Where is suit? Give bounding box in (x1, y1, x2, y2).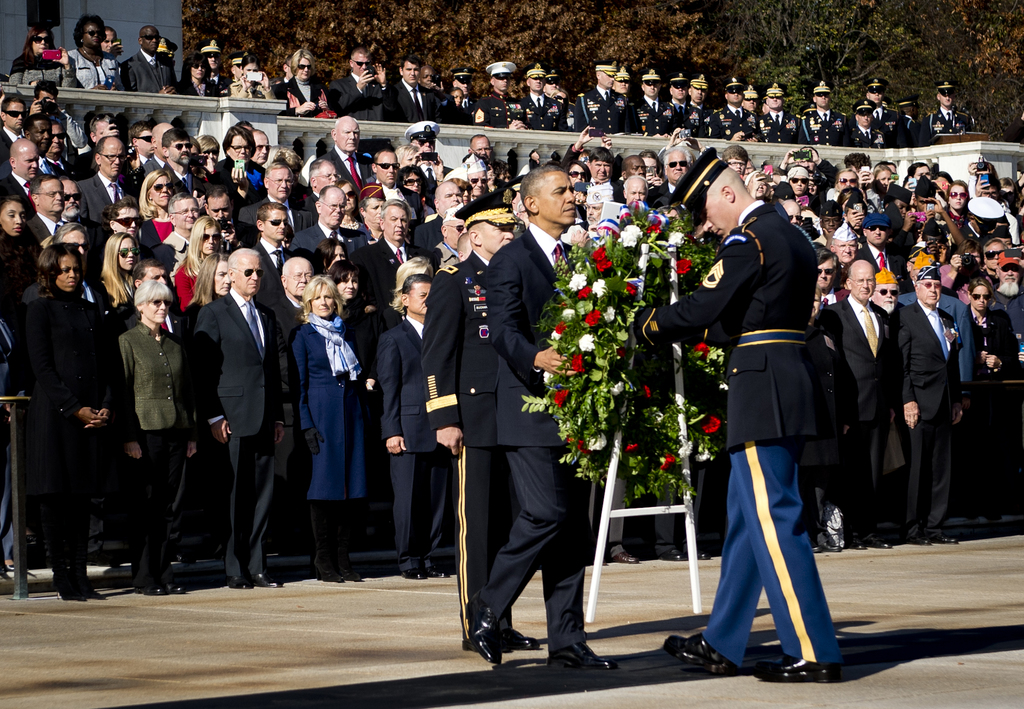
(191, 239, 271, 574).
